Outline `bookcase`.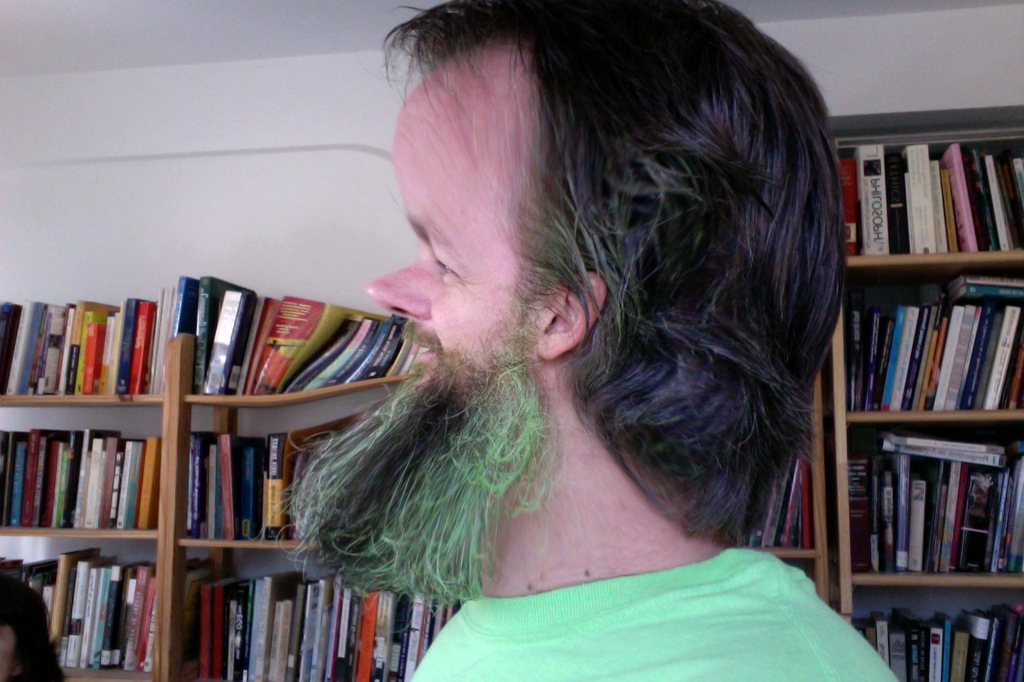
Outline: Rect(0, 273, 462, 681).
